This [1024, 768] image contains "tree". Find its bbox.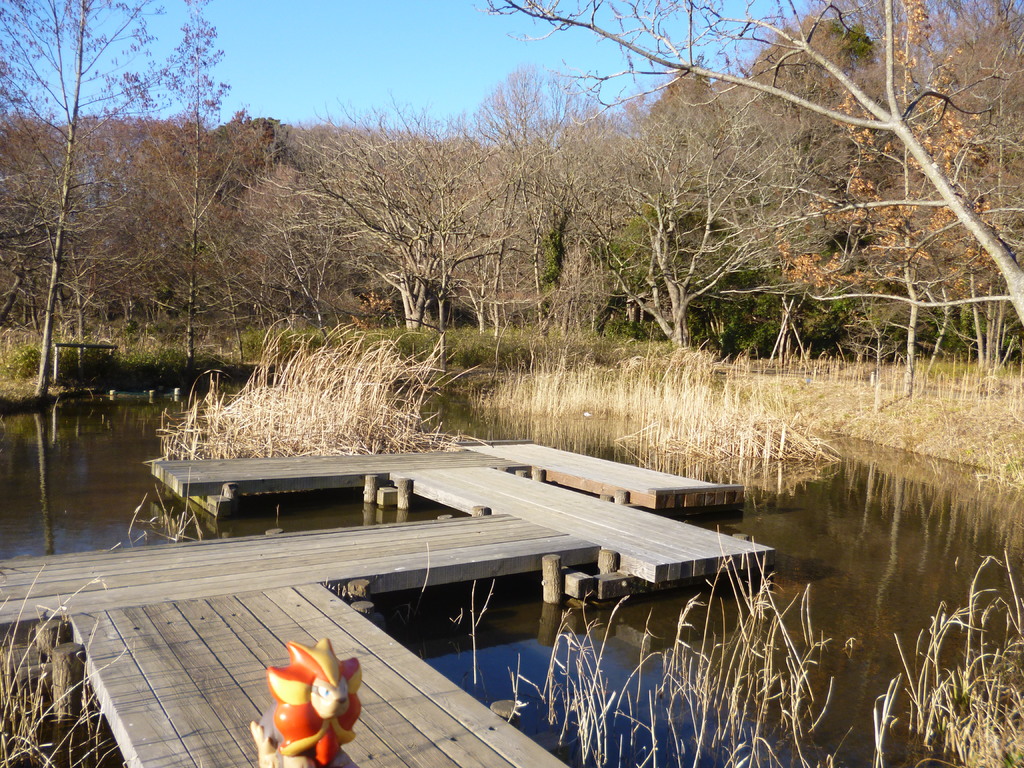
x1=0 y1=36 x2=144 y2=315.
